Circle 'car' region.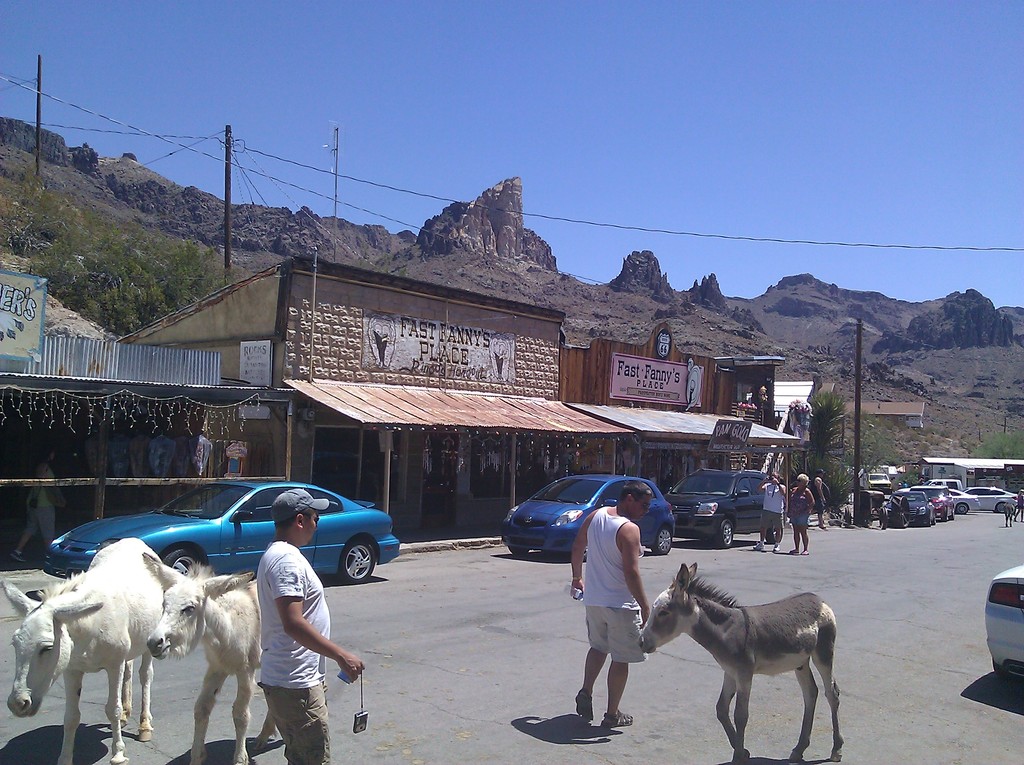
Region: bbox=[915, 483, 957, 518].
